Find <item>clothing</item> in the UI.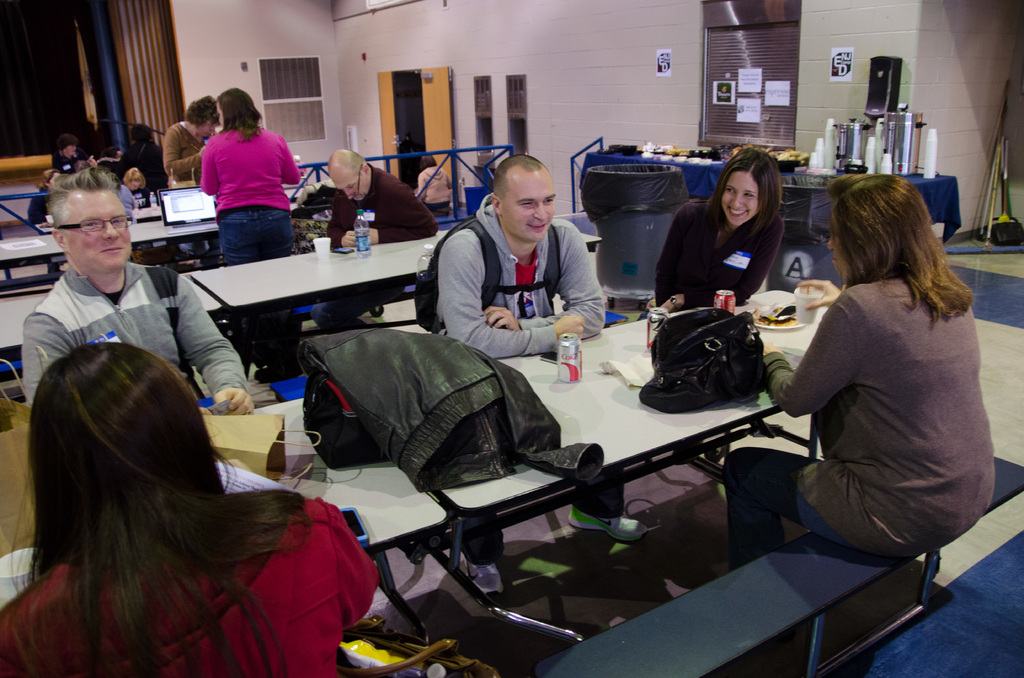
UI element at bbox(659, 197, 789, 348).
